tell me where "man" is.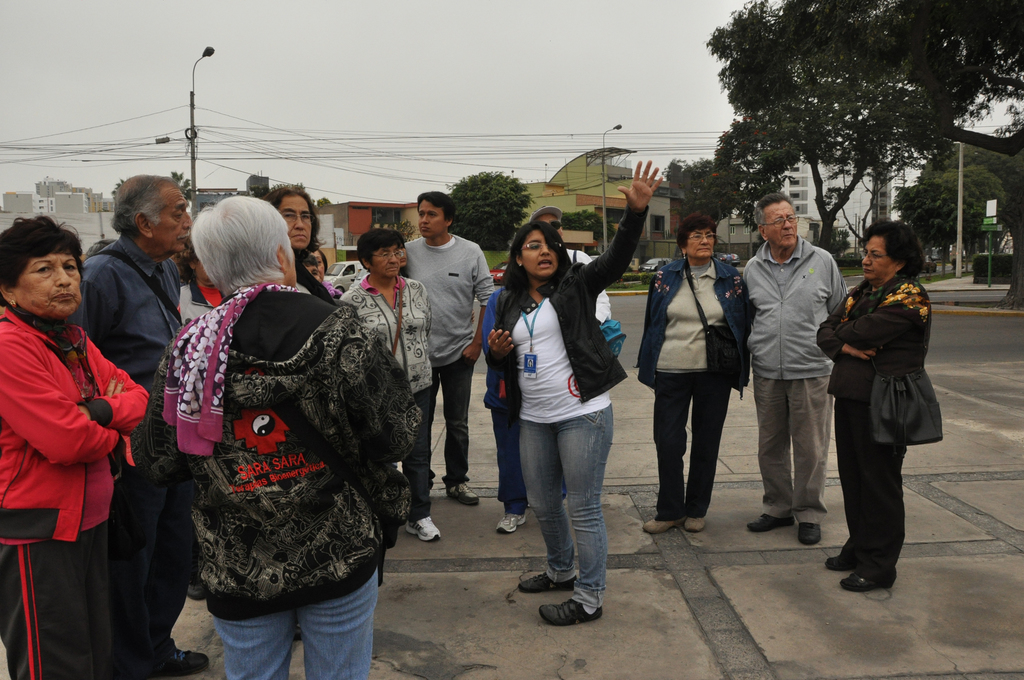
"man" is at {"left": 76, "top": 179, "right": 192, "bottom": 672}.
